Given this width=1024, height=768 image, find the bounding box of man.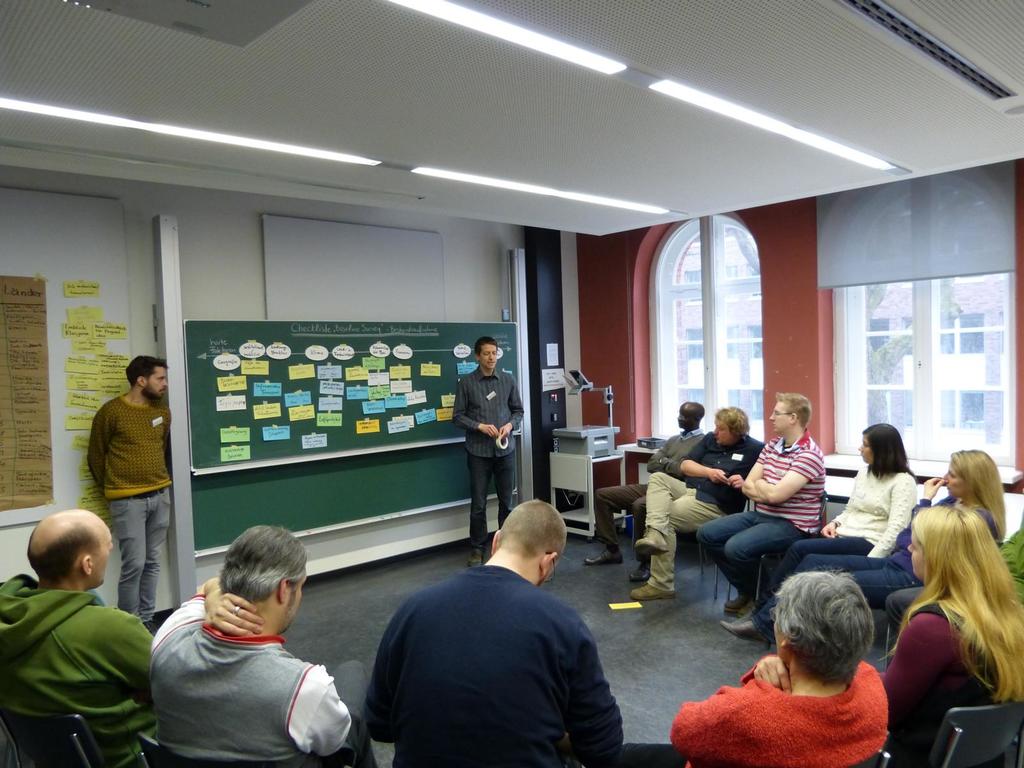
0 511 159 759.
